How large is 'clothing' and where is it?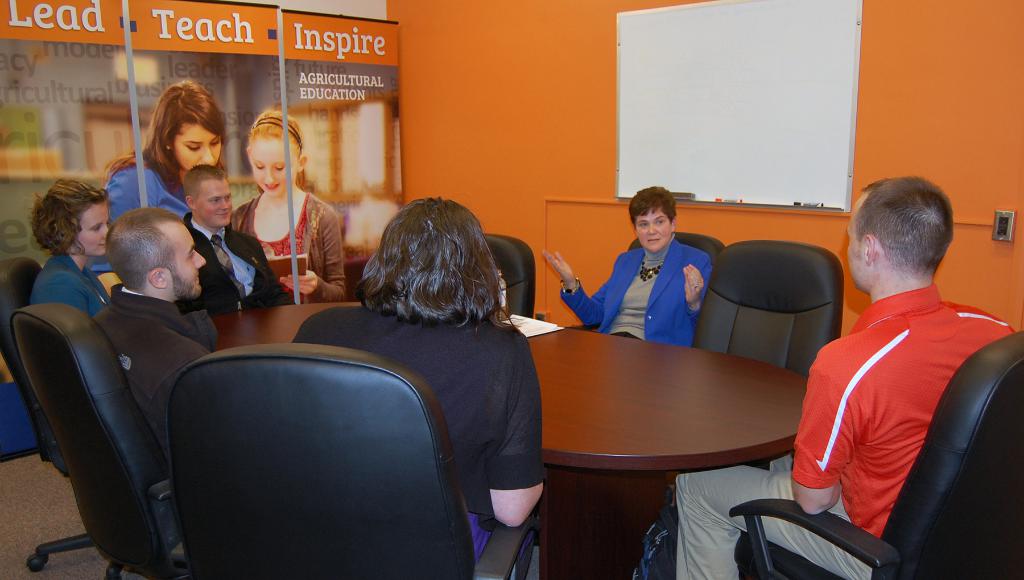
Bounding box: detection(100, 152, 191, 236).
